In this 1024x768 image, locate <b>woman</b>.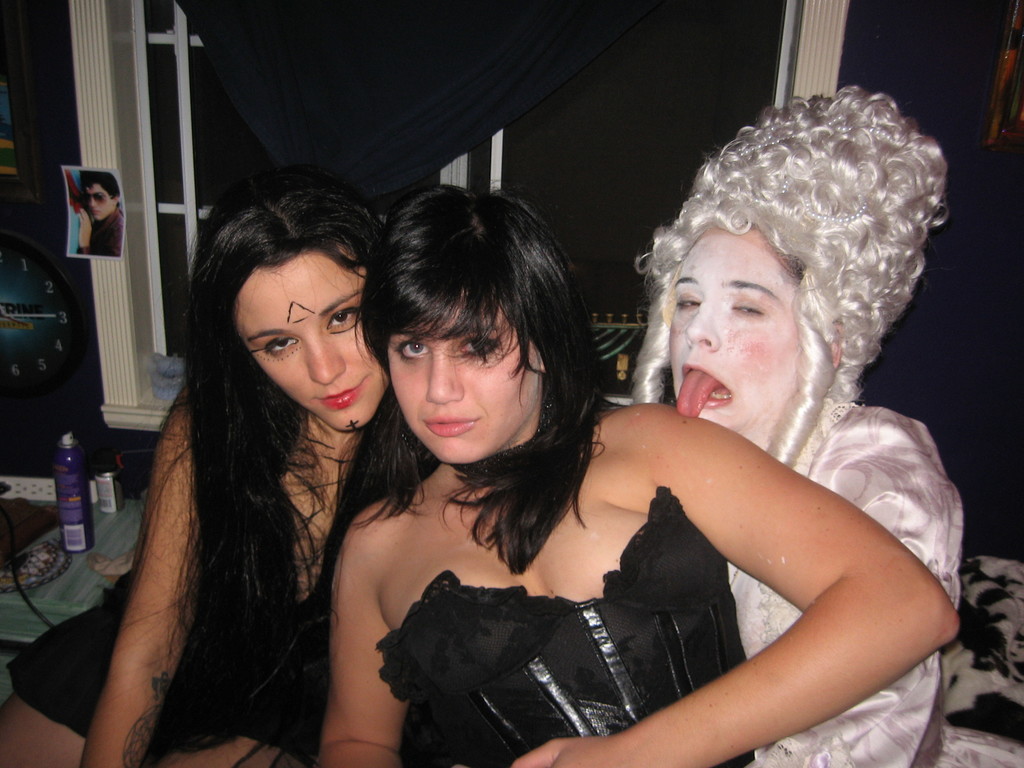
Bounding box: locate(0, 182, 443, 767).
